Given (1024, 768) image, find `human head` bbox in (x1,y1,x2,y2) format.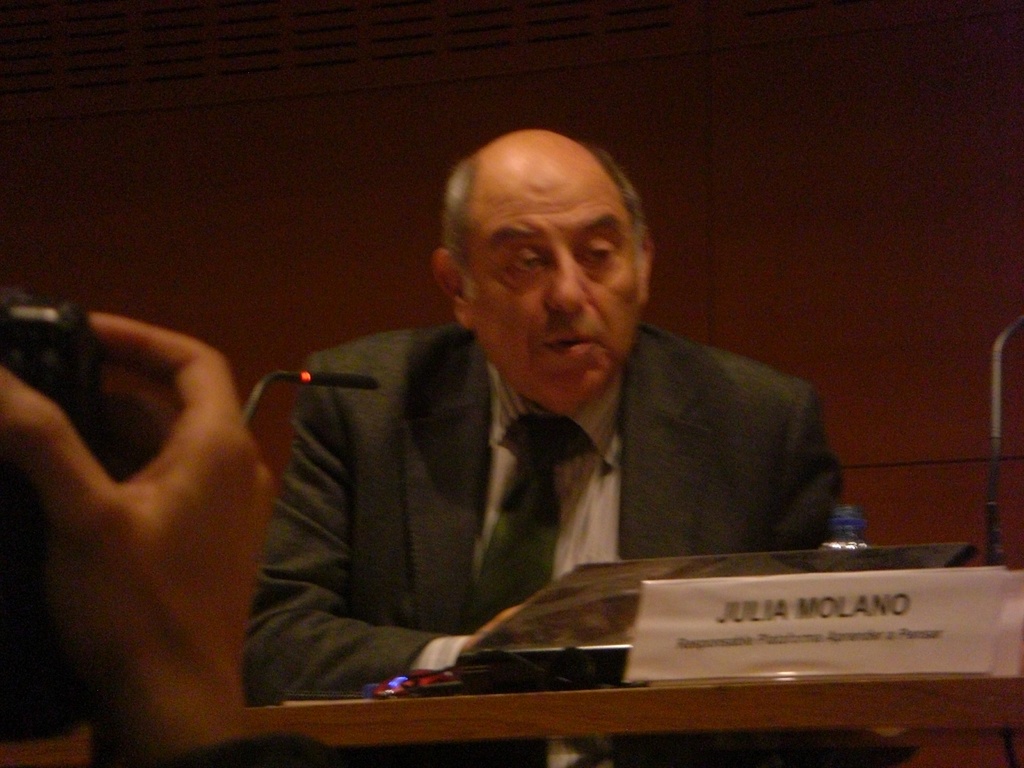
(433,116,654,362).
